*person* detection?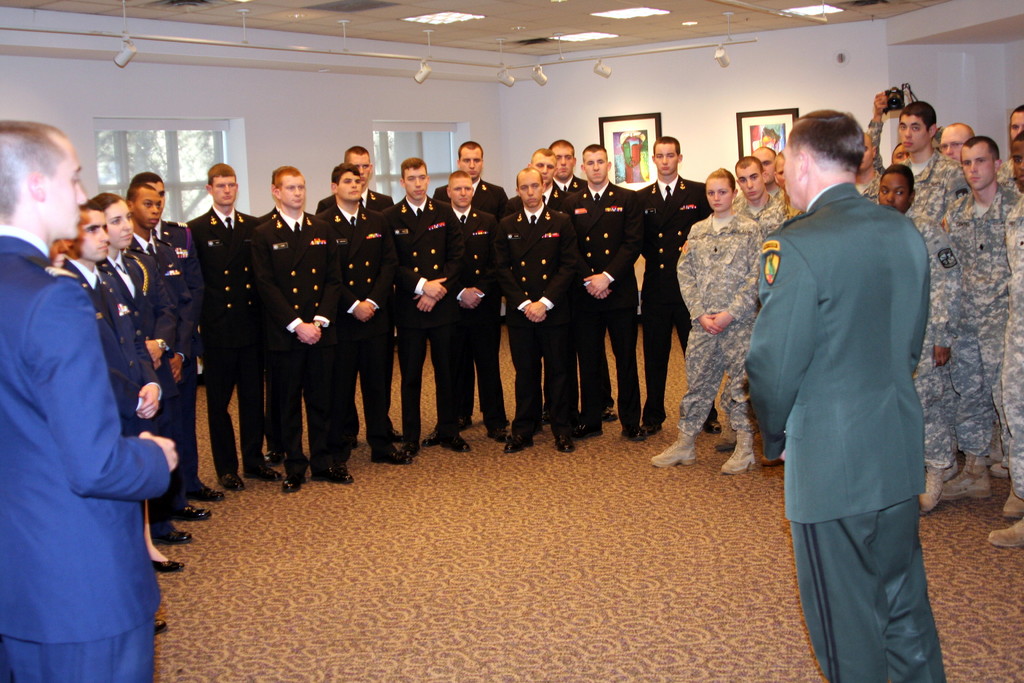
740/110/934/674
